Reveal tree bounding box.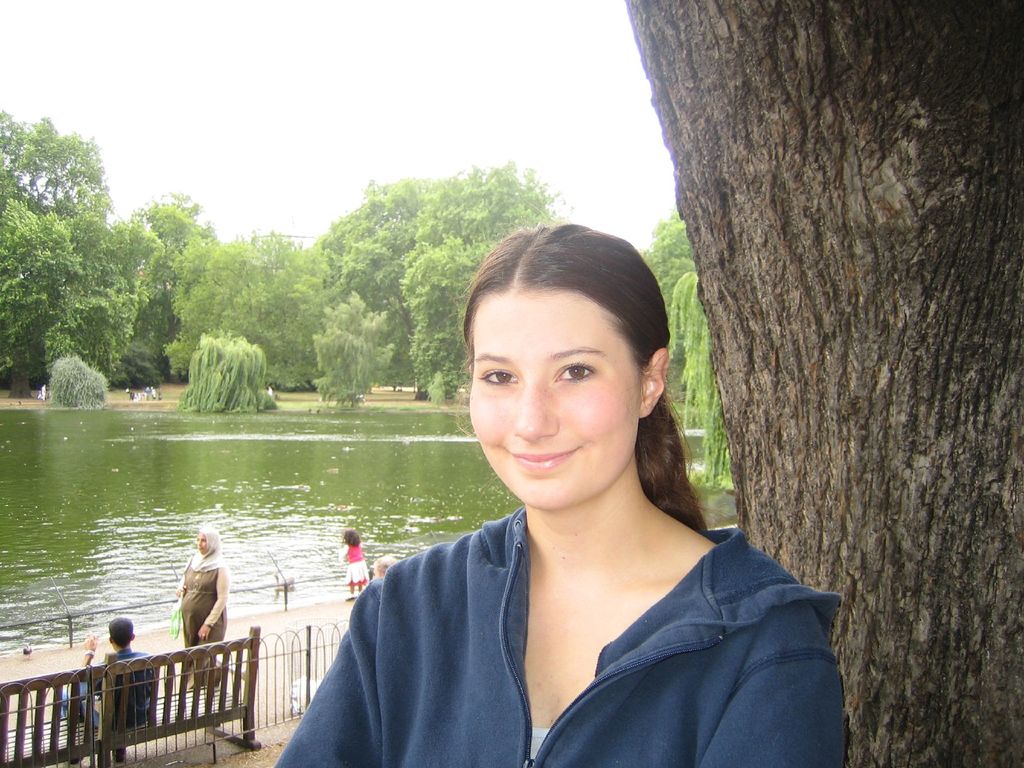
Revealed: [x1=616, y1=0, x2=1023, y2=767].
